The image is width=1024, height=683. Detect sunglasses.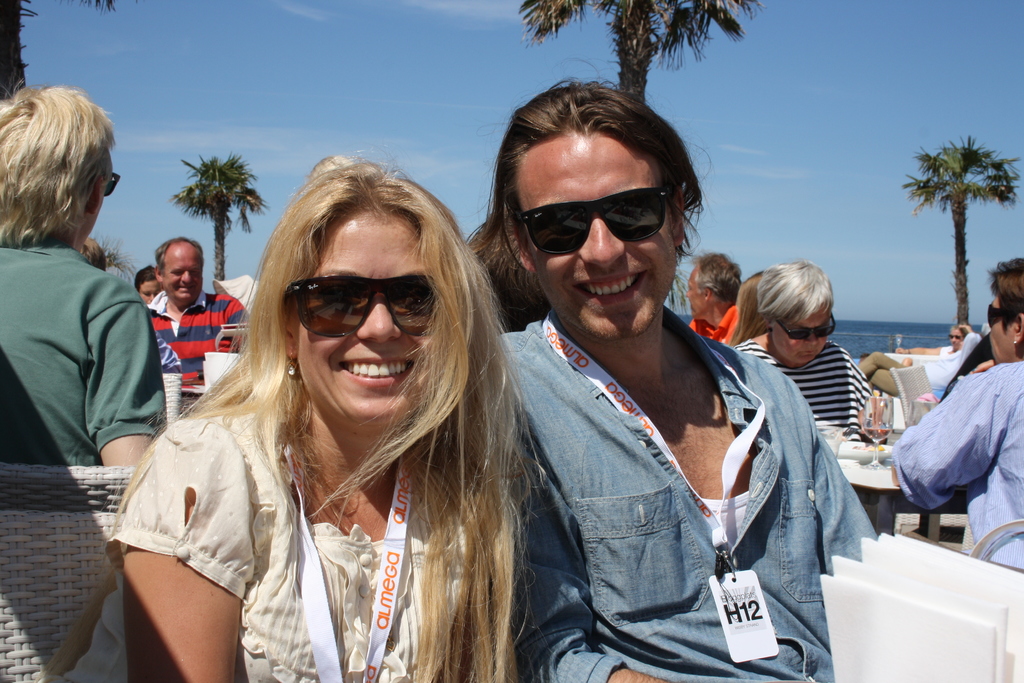
Detection: <bbox>511, 179, 691, 258</bbox>.
